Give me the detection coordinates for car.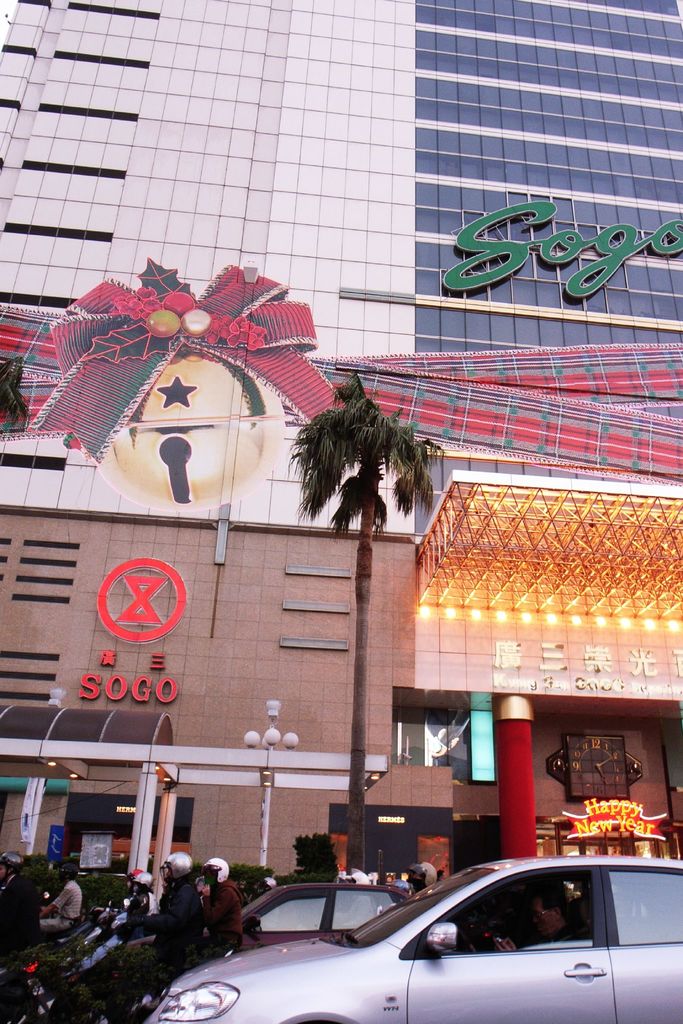
(133,889,439,945).
